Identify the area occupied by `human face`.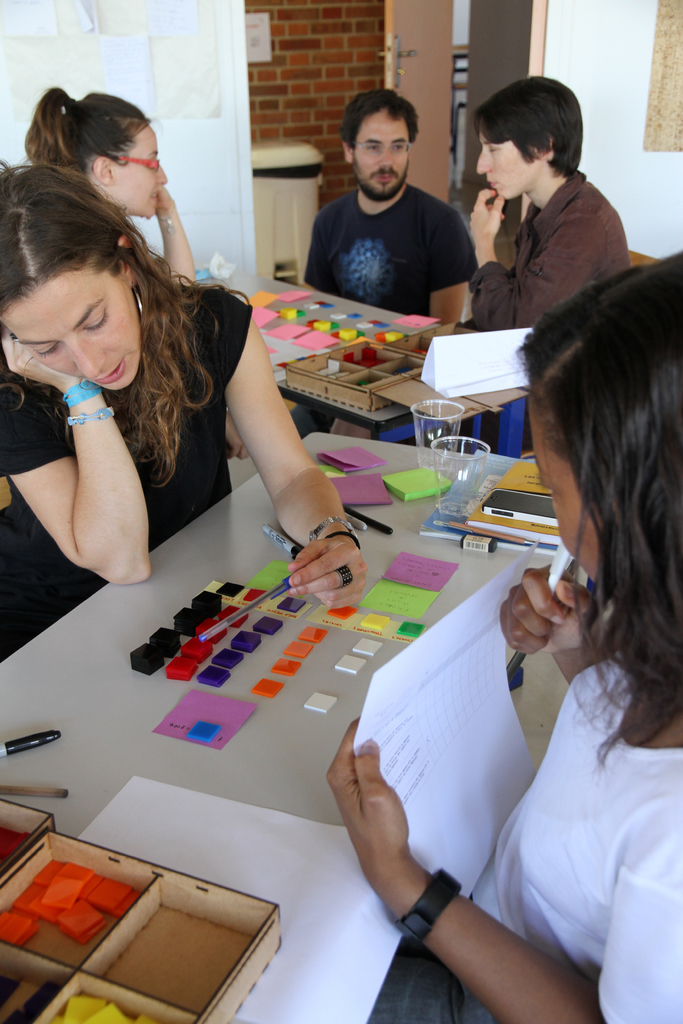
Area: [108, 117, 168, 216].
